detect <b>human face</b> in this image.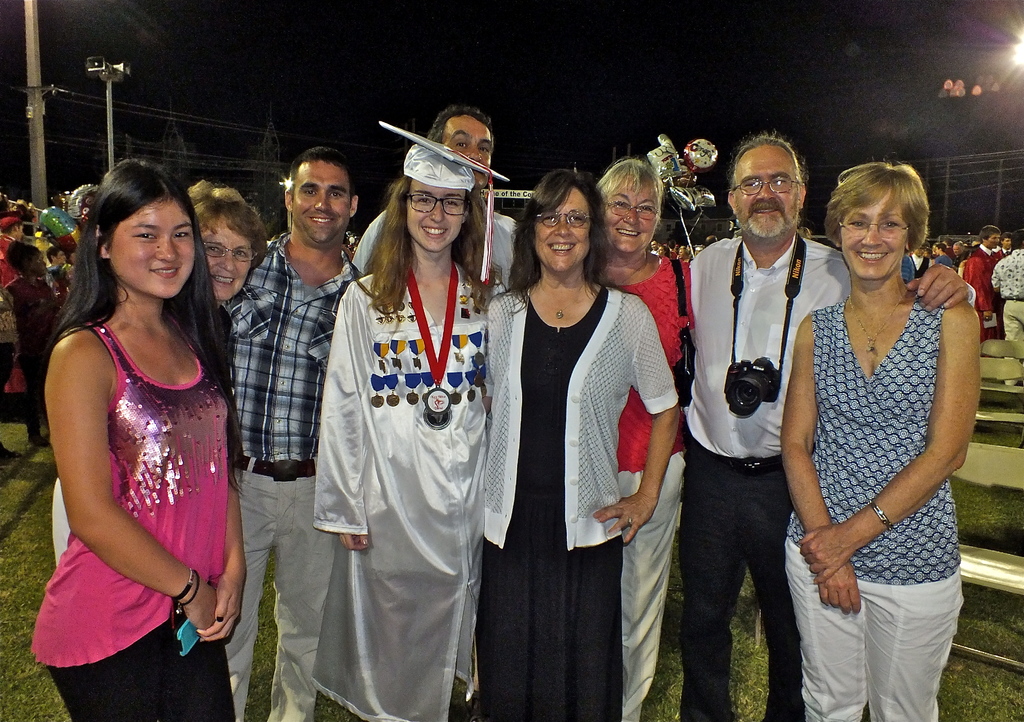
Detection: (108,197,195,299).
